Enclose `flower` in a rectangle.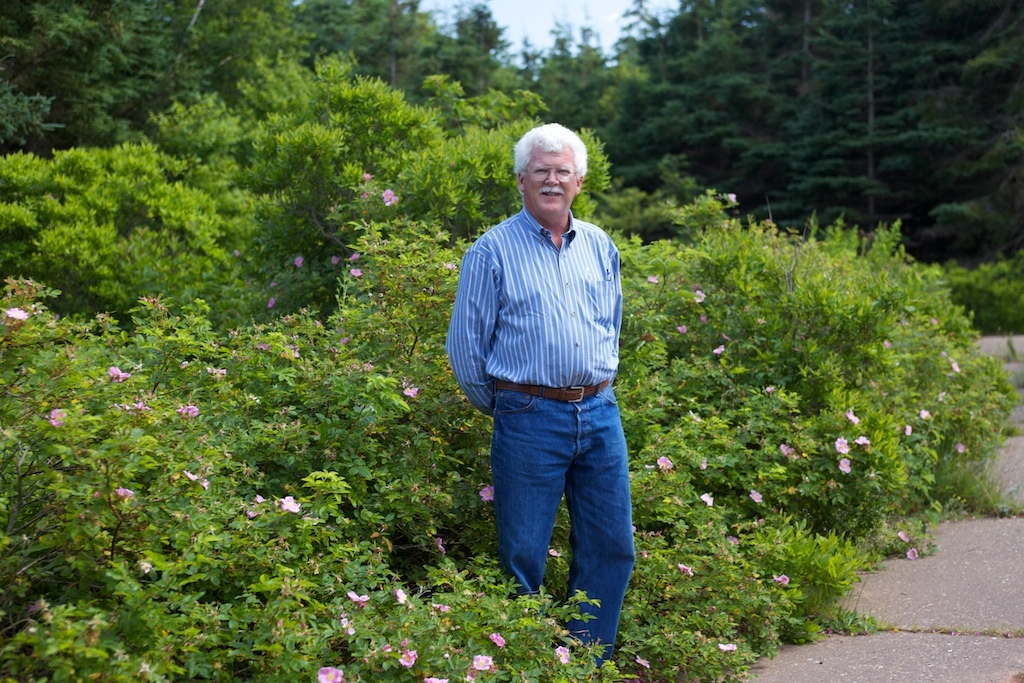
(left=340, top=618, right=359, bottom=638).
